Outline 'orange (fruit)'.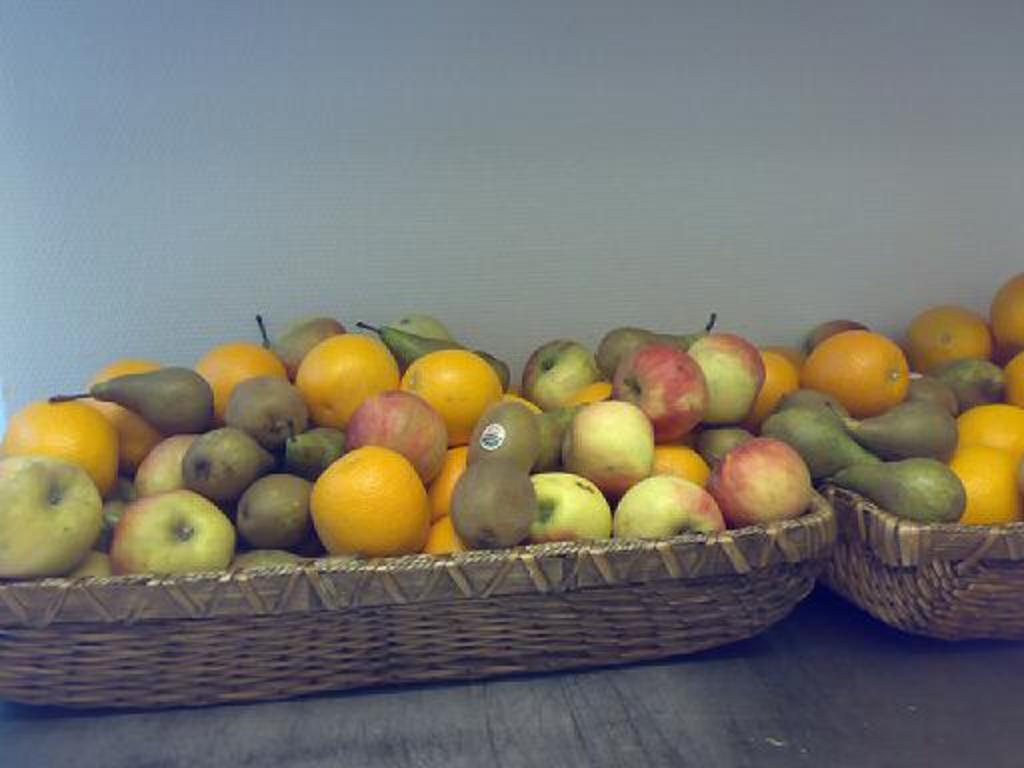
Outline: Rect(754, 356, 794, 432).
